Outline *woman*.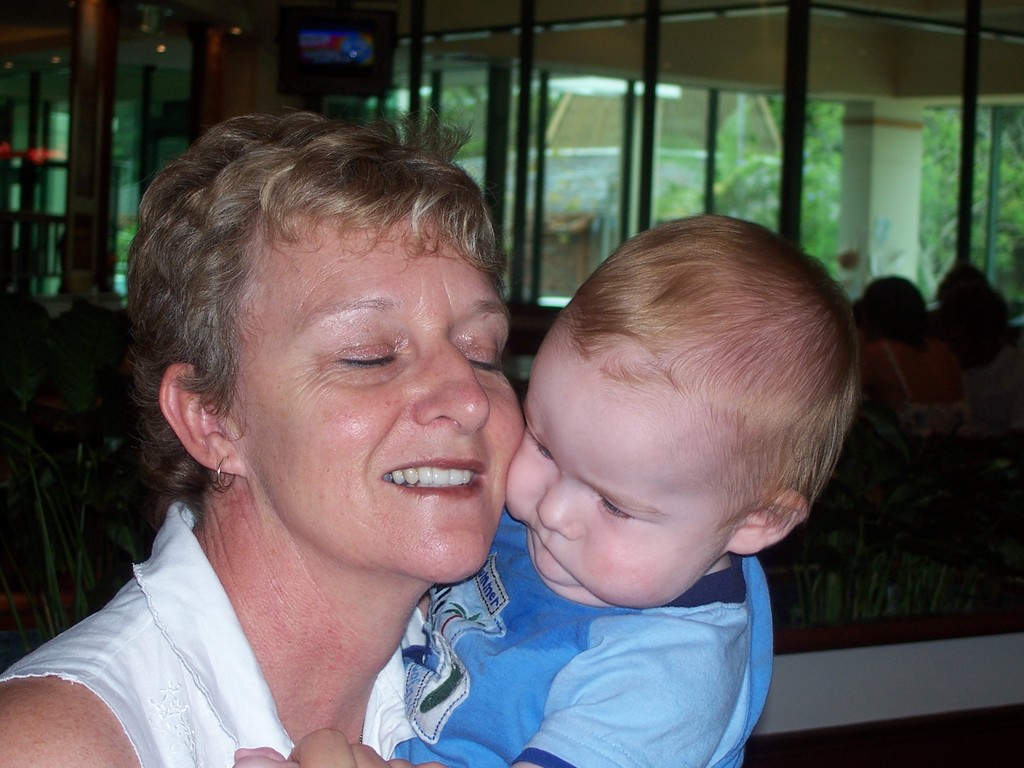
Outline: box=[31, 115, 662, 767].
